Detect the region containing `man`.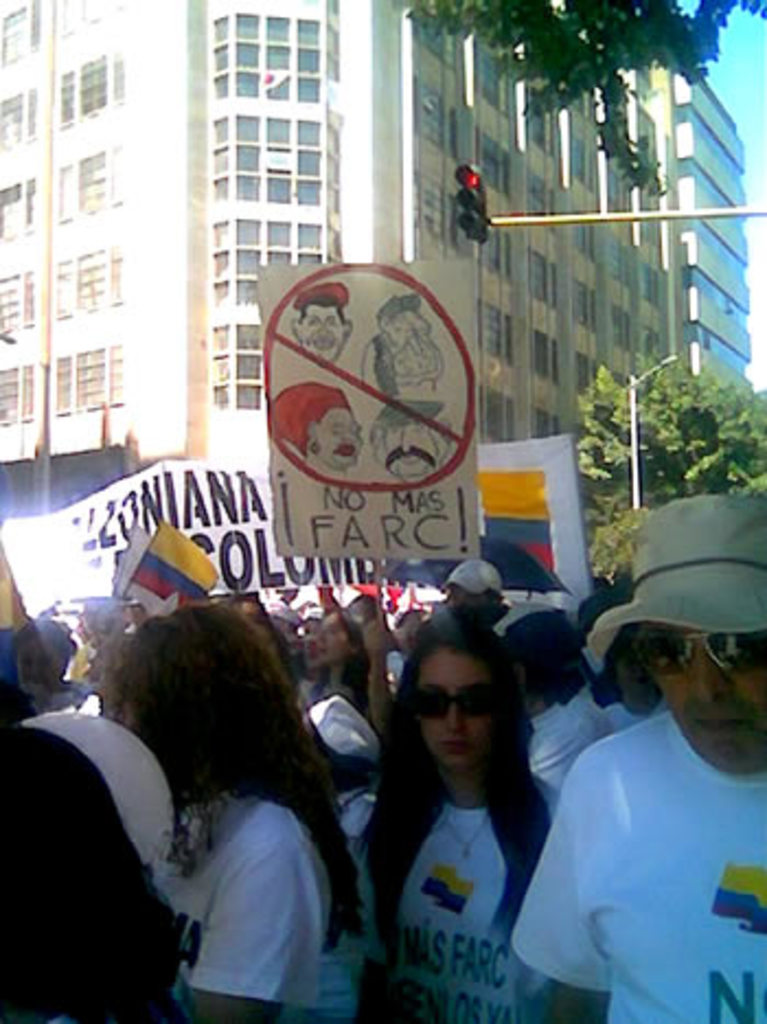
(283,283,359,360).
